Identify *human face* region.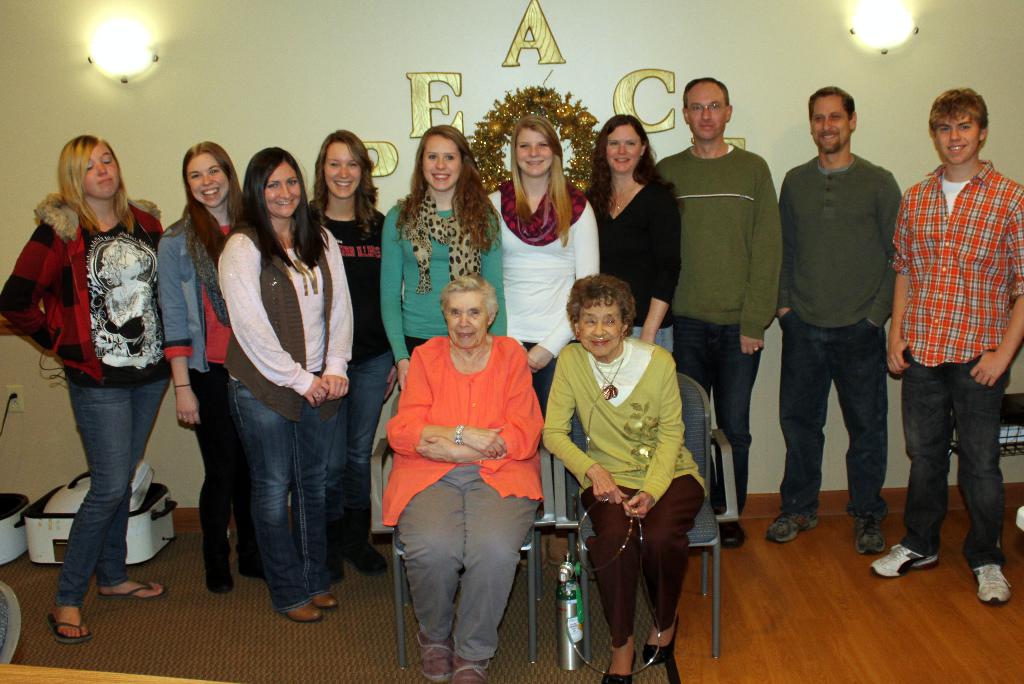
Region: {"left": 575, "top": 310, "right": 625, "bottom": 356}.
